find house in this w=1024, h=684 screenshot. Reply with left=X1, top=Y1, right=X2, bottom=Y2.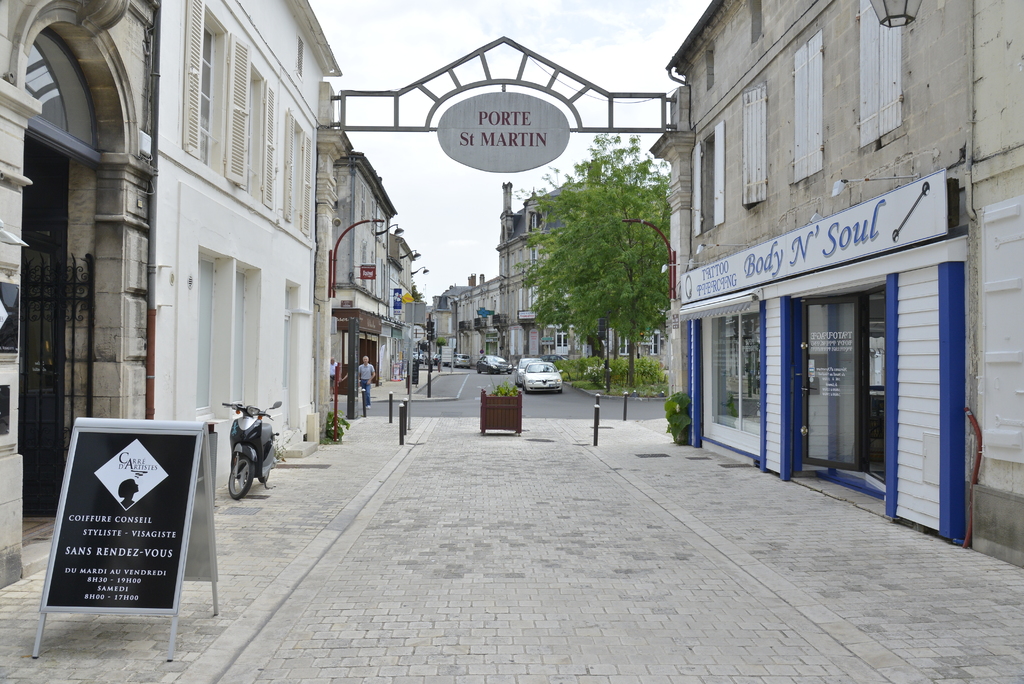
left=451, top=179, right=567, bottom=375.
